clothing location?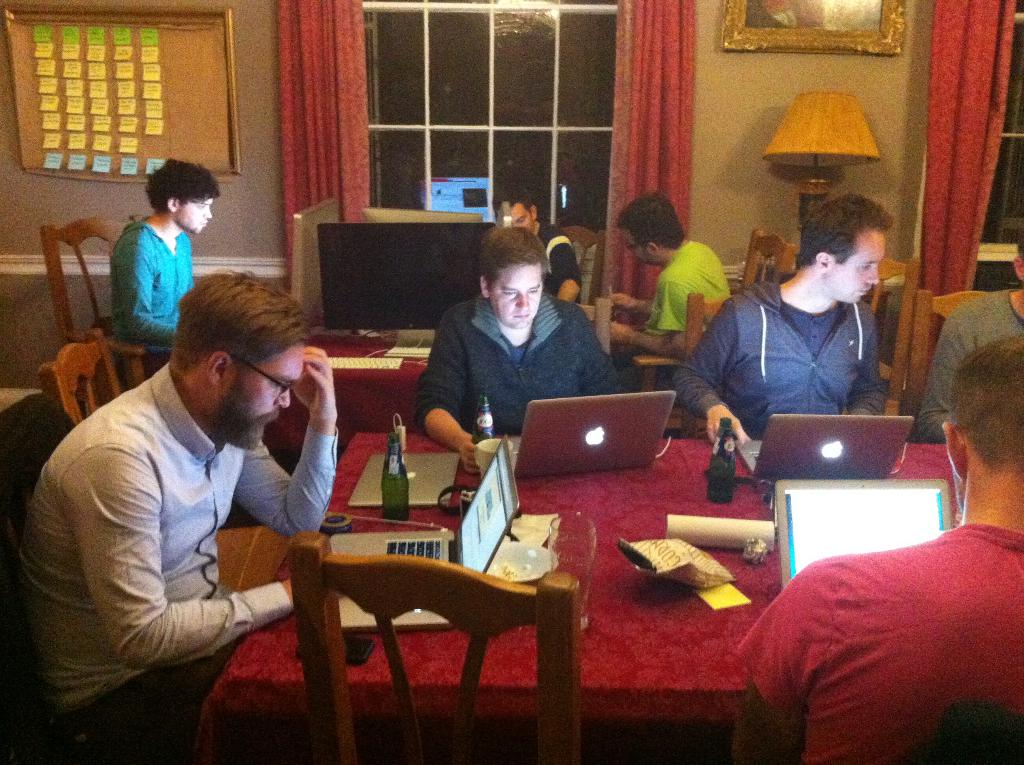
crop(665, 276, 889, 442)
